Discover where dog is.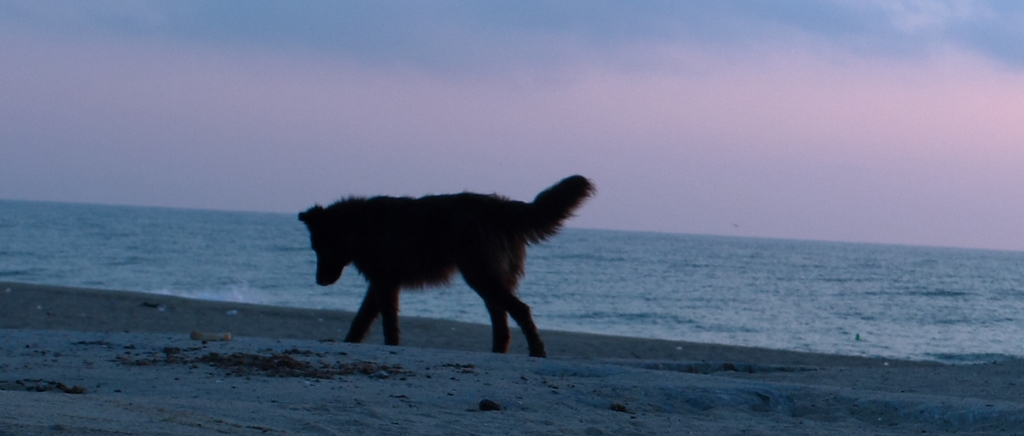
Discovered at bbox=(292, 175, 600, 358).
